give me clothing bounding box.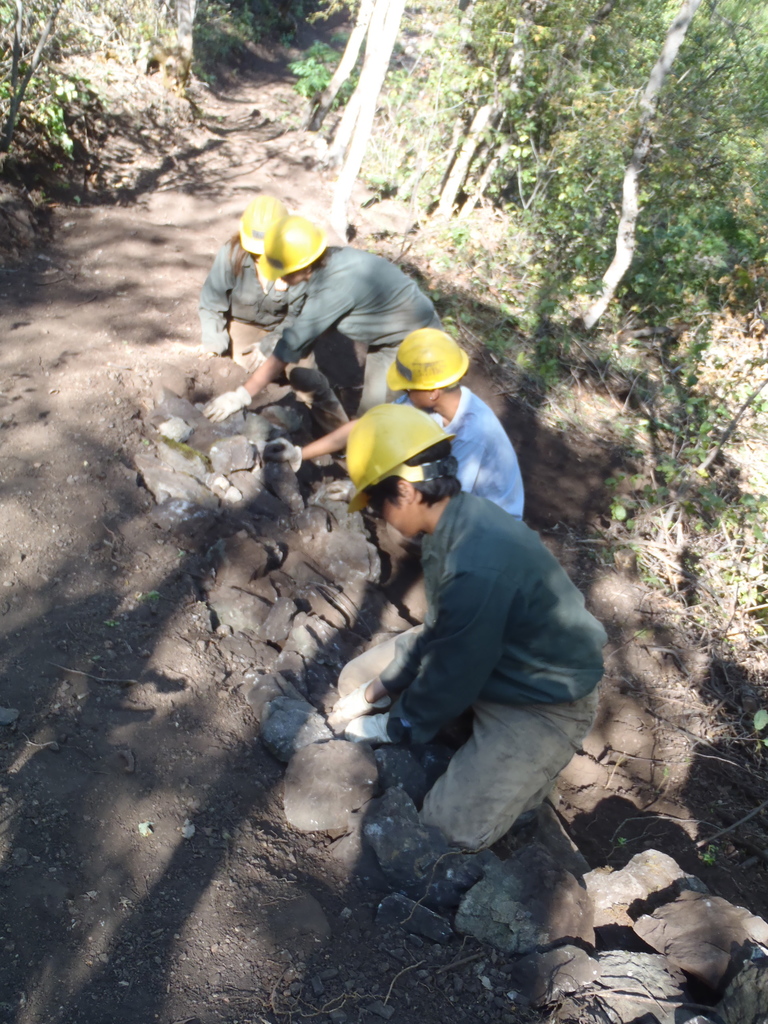
[left=317, top=447, right=614, bottom=864].
